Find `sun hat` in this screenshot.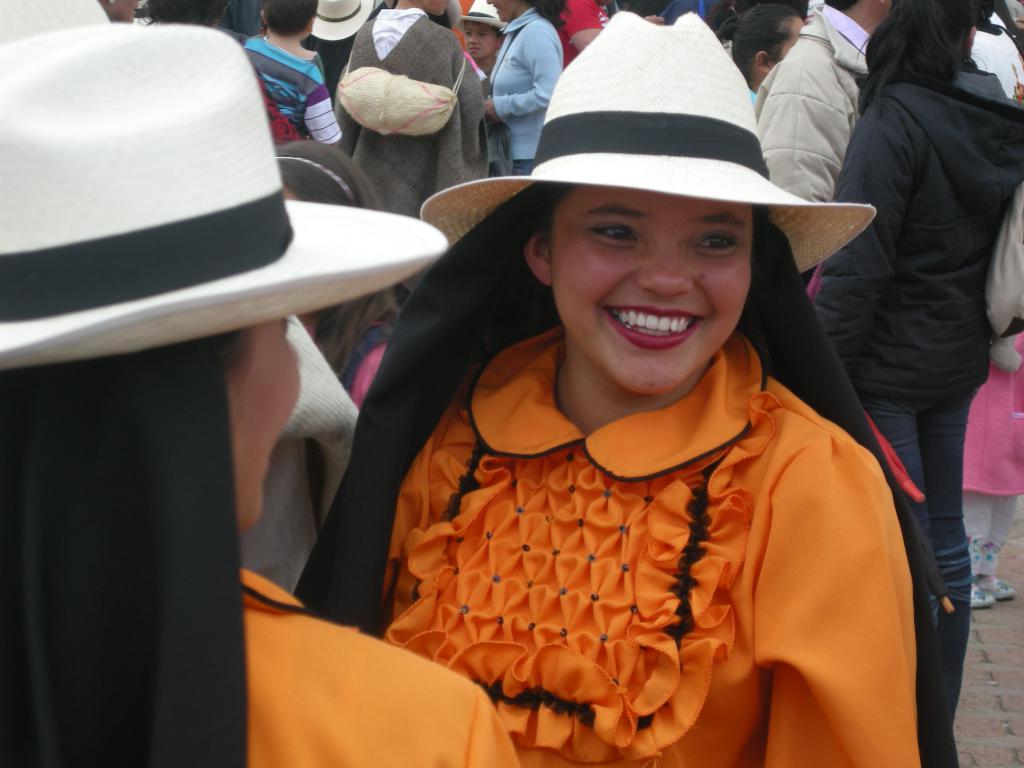
The bounding box for `sun hat` is bbox(449, 0, 506, 35).
